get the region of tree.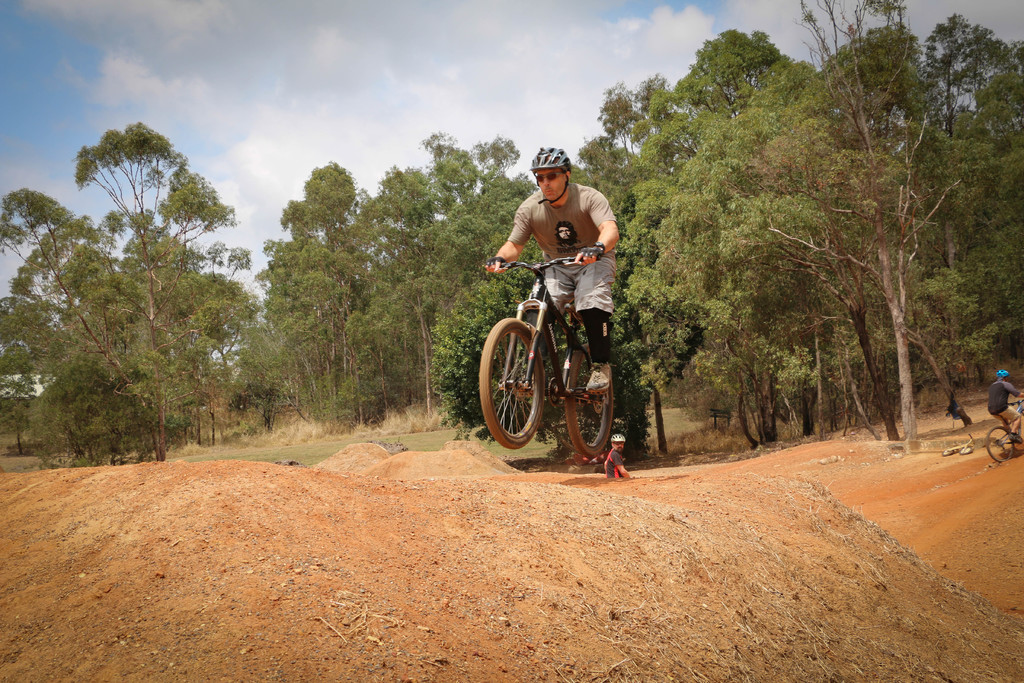
x1=565 y1=74 x2=685 y2=218.
